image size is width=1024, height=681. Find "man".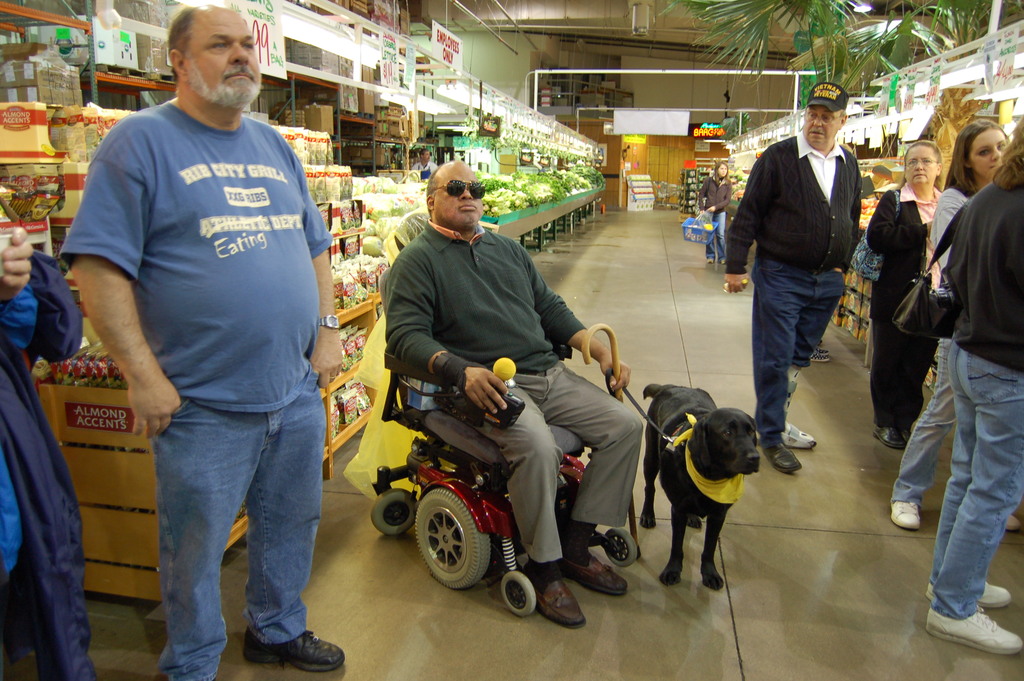
413,147,434,181.
